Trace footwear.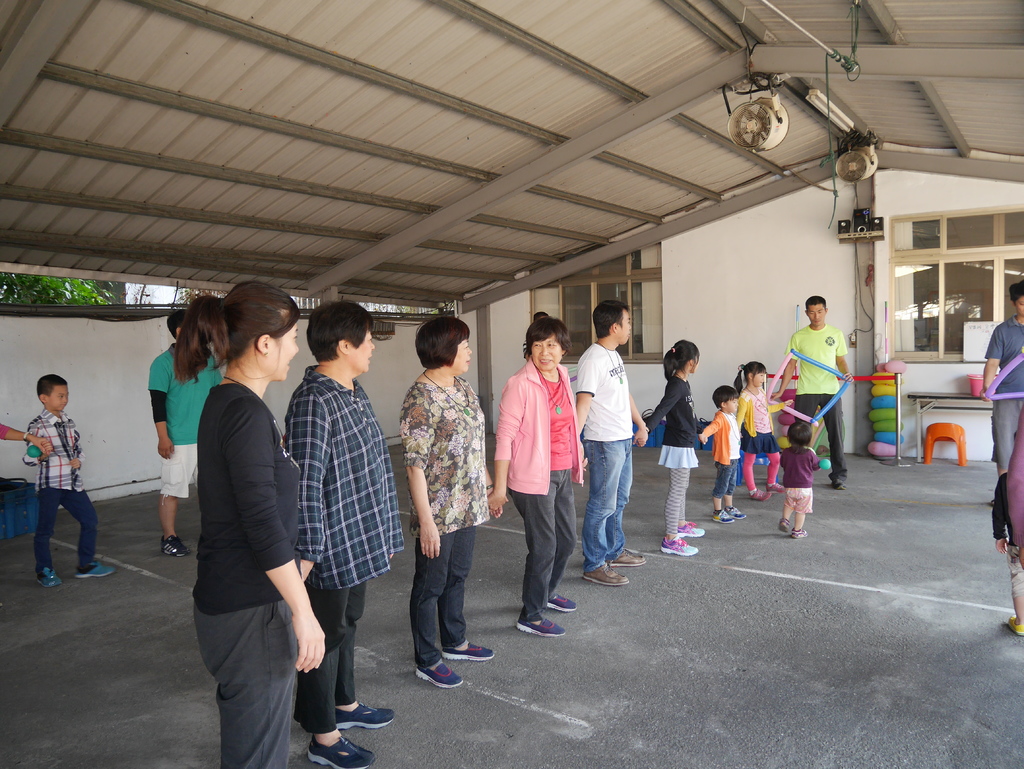
Traced to {"x1": 826, "y1": 474, "x2": 844, "y2": 493}.
